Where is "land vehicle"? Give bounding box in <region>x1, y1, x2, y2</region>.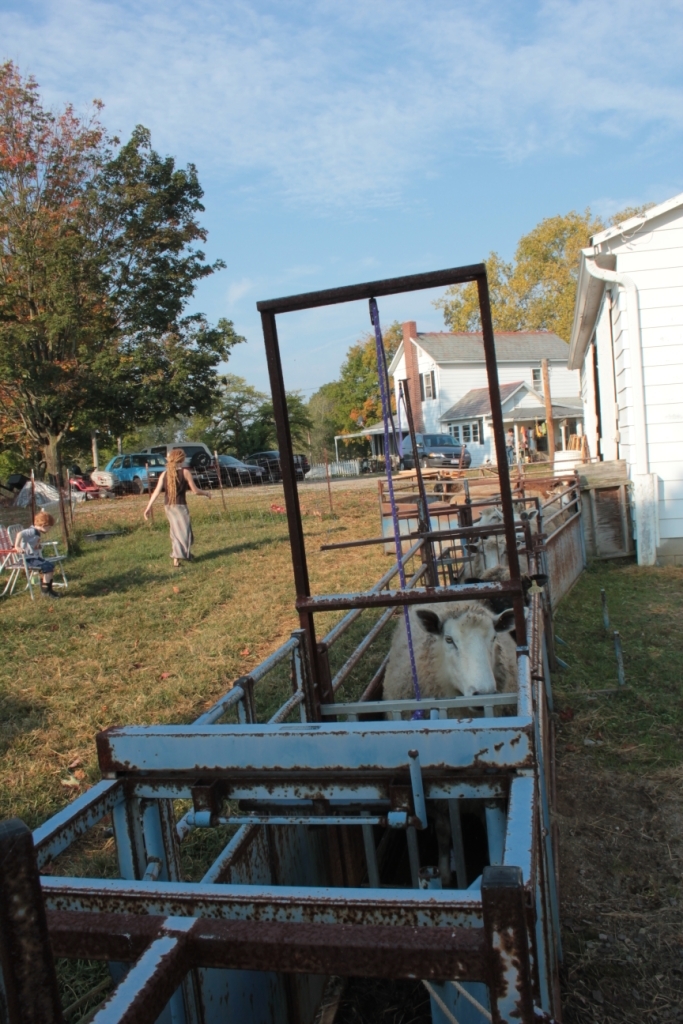
<region>399, 432, 467, 466</region>.
